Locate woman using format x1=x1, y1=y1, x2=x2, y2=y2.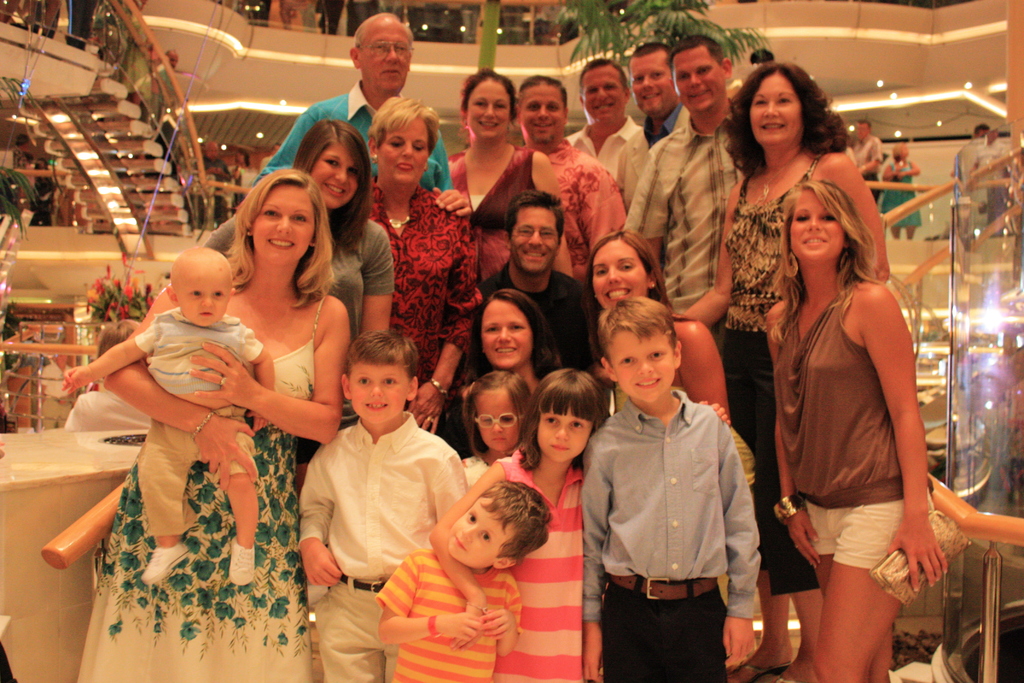
x1=876, y1=134, x2=925, y2=242.
